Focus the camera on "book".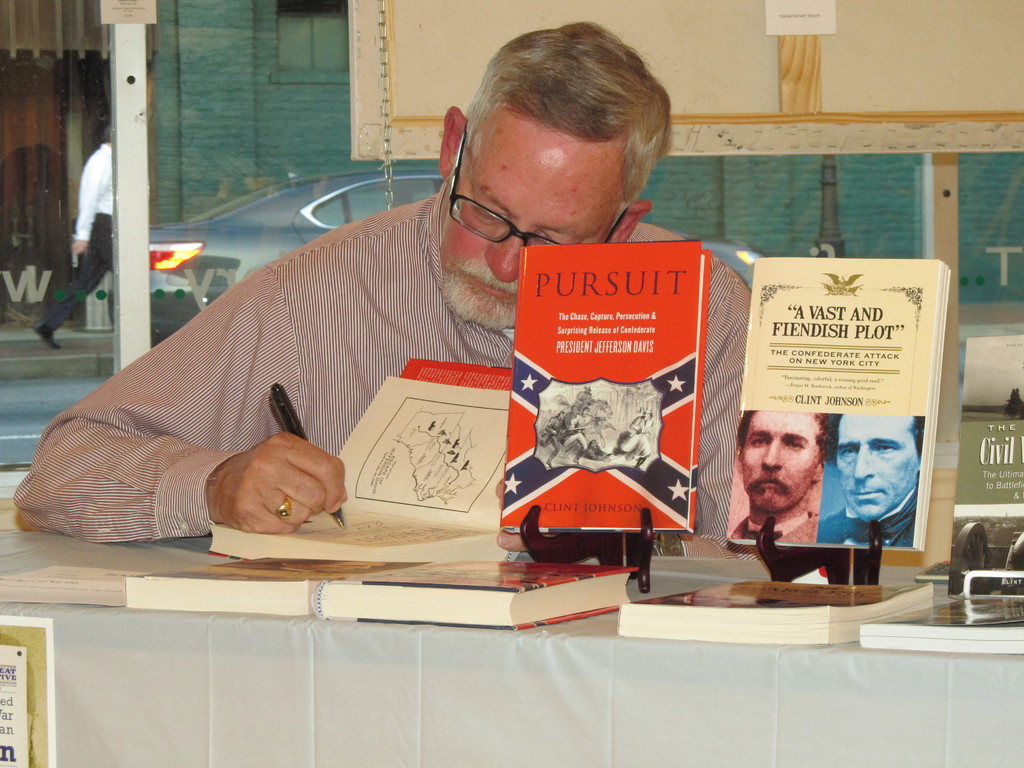
Focus region: (x1=208, y1=352, x2=507, y2=569).
